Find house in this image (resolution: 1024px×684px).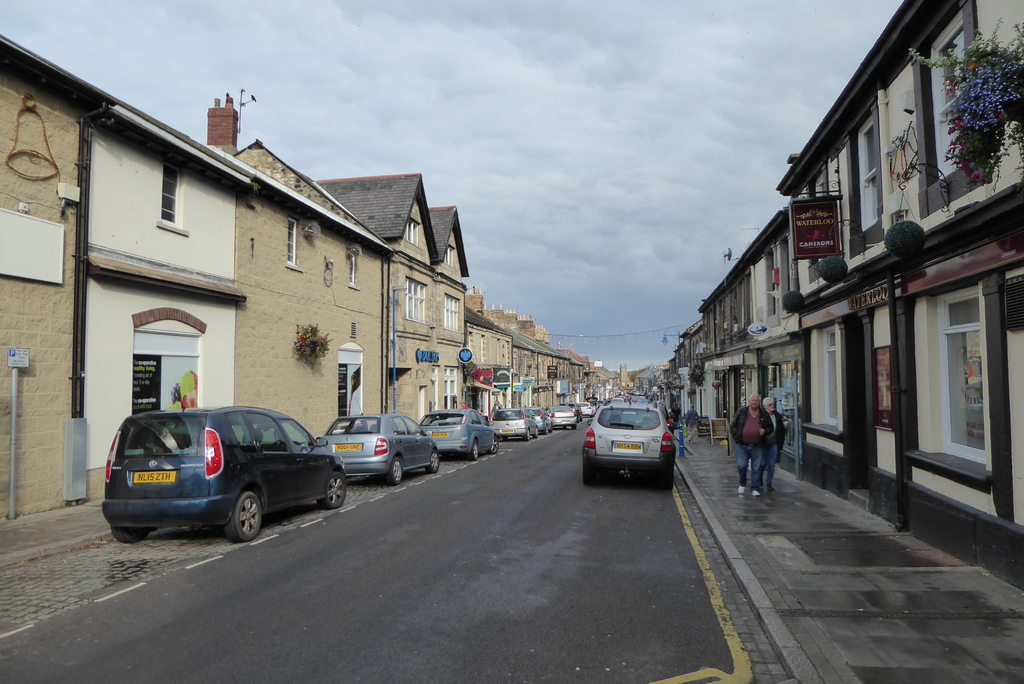
rect(520, 321, 541, 413).
